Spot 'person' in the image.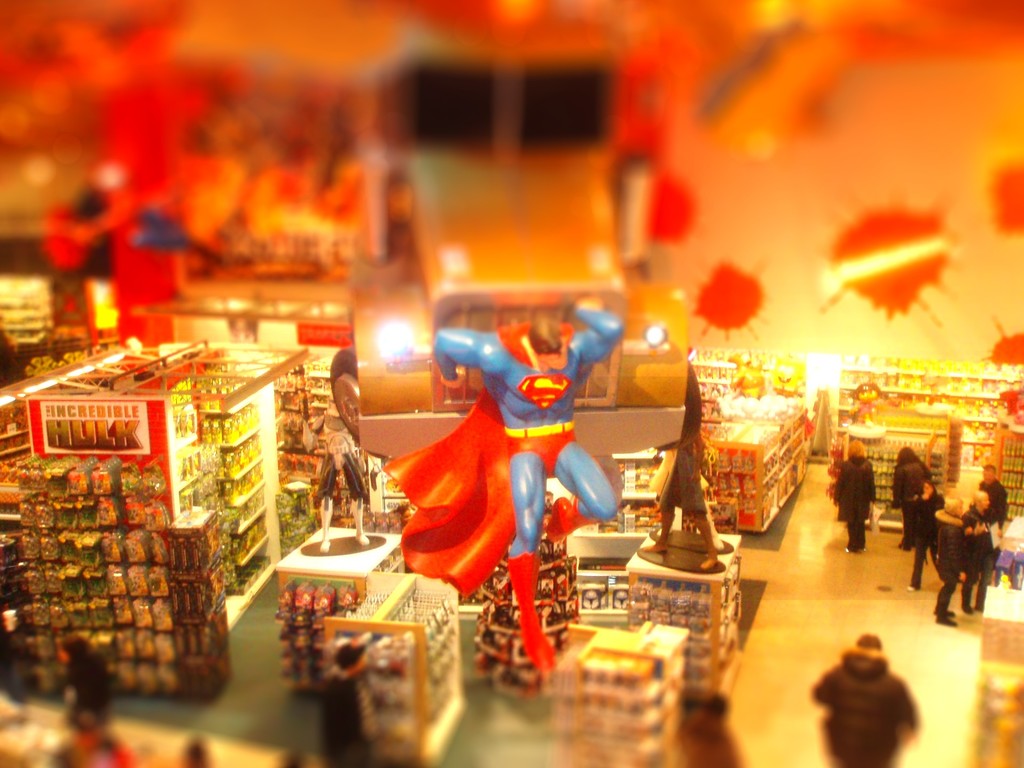
'person' found at {"x1": 315, "y1": 634, "x2": 387, "y2": 767}.
